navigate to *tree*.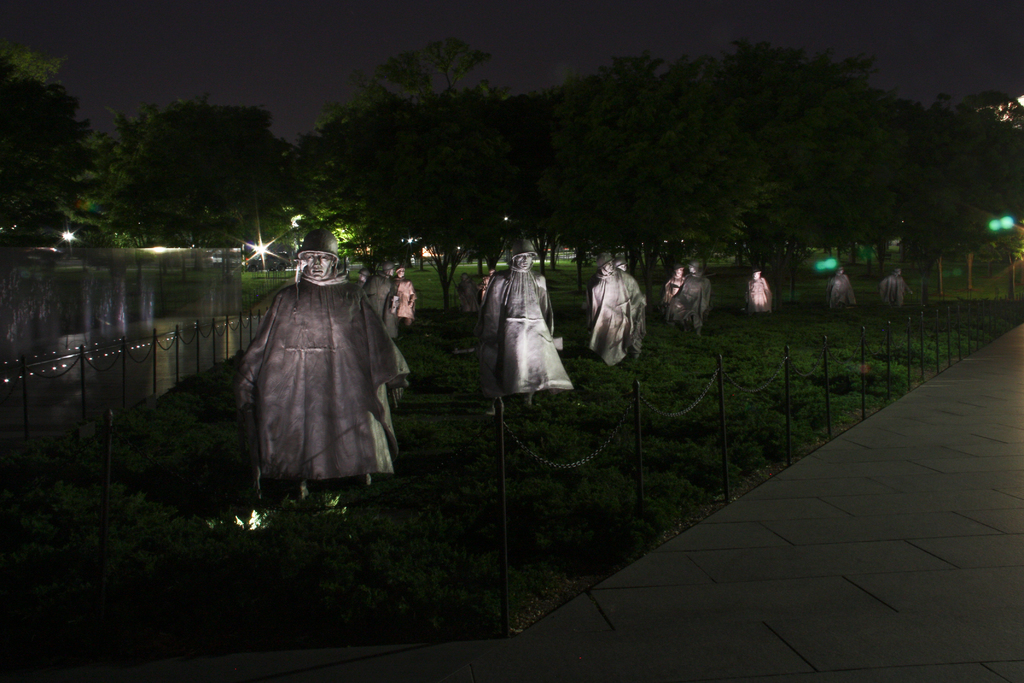
Navigation target: l=294, t=39, r=502, b=311.
